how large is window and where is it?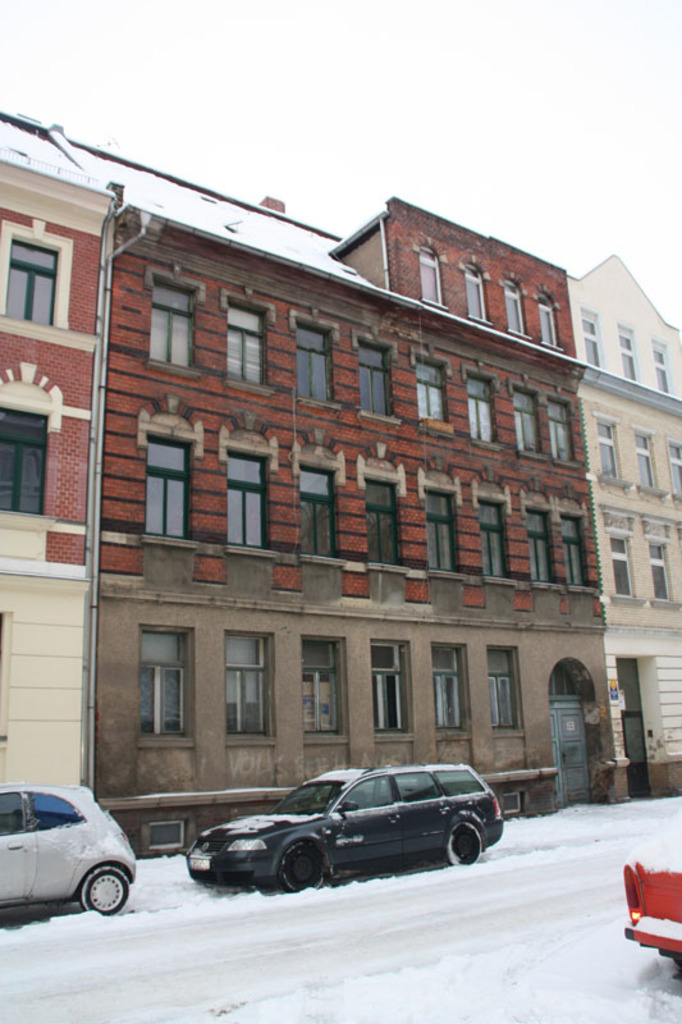
Bounding box: <box>353,339,402,416</box>.
